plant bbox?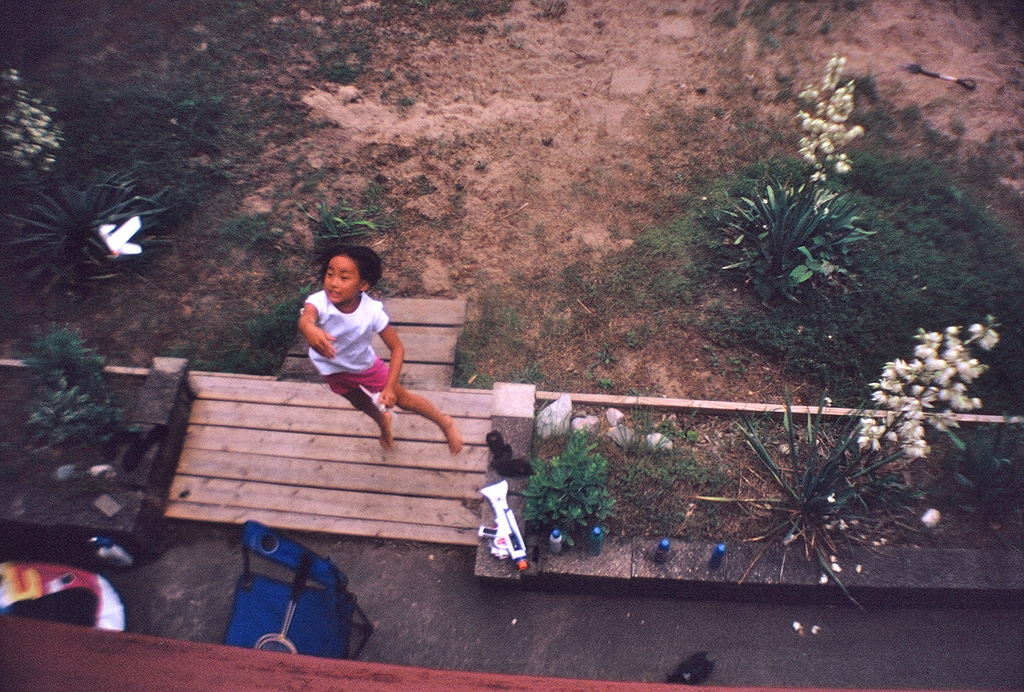
<region>714, 167, 877, 308</region>
